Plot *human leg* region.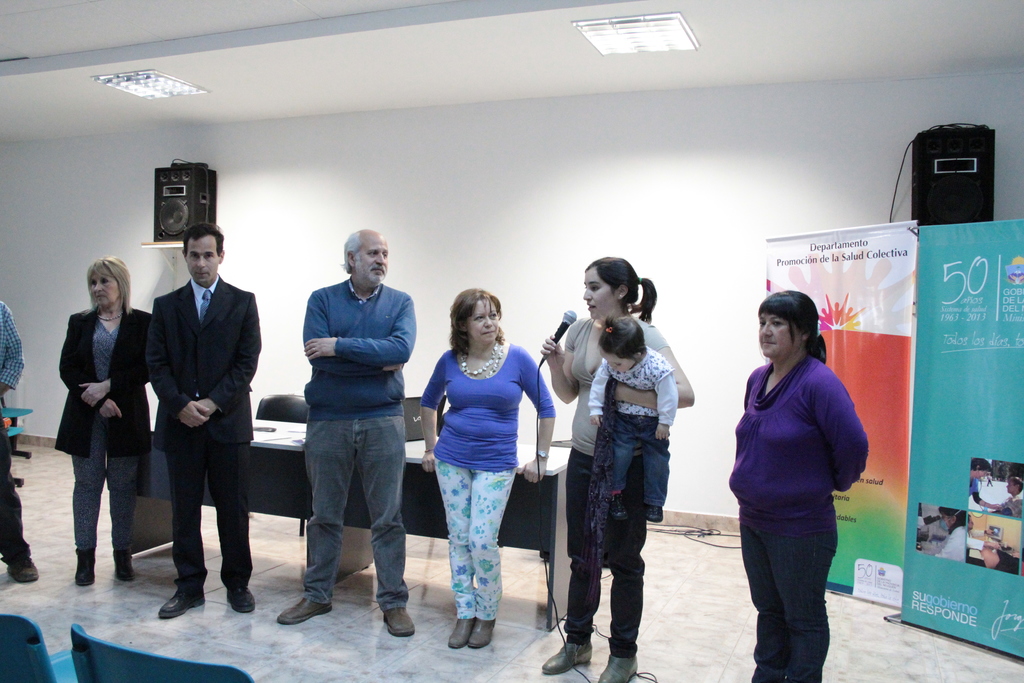
Plotted at (108,459,134,581).
